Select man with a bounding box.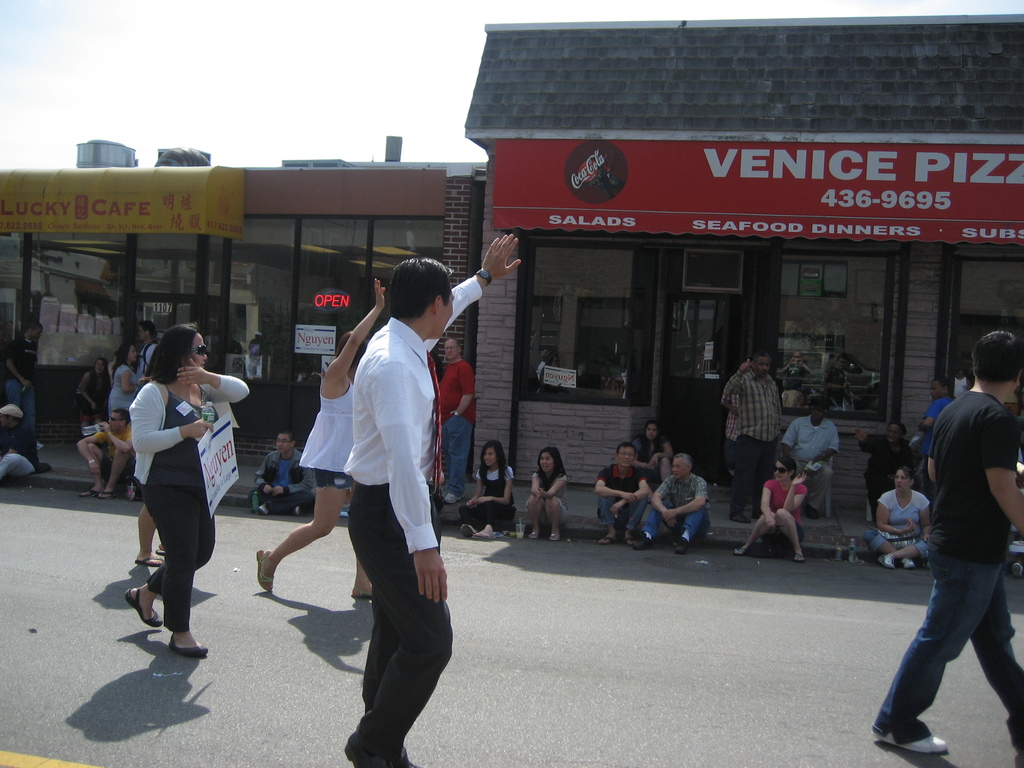
(721, 346, 785, 526).
